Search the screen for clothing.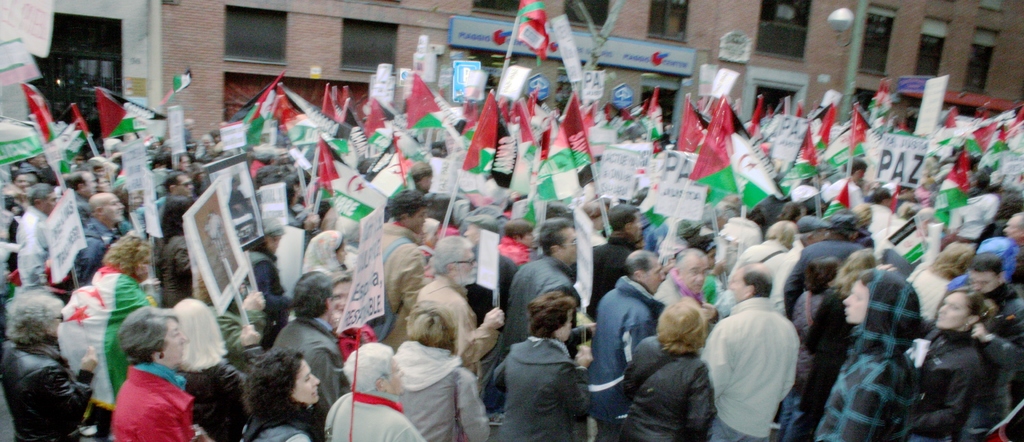
Found at x1=425, y1=192, x2=454, y2=225.
